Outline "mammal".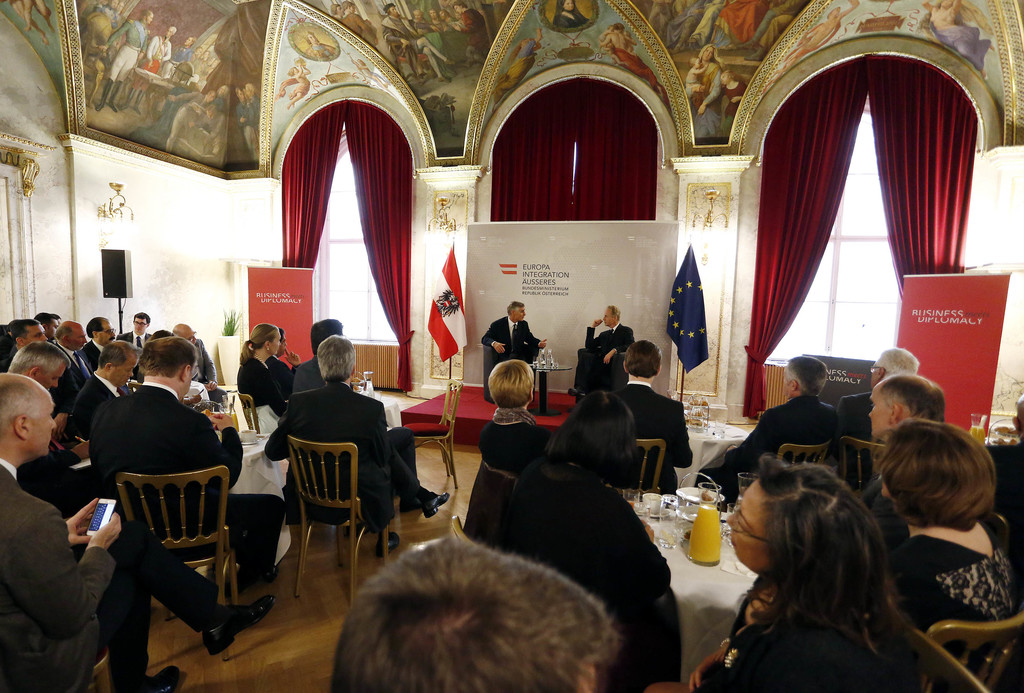
Outline: select_region(499, 376, 673, 692).
